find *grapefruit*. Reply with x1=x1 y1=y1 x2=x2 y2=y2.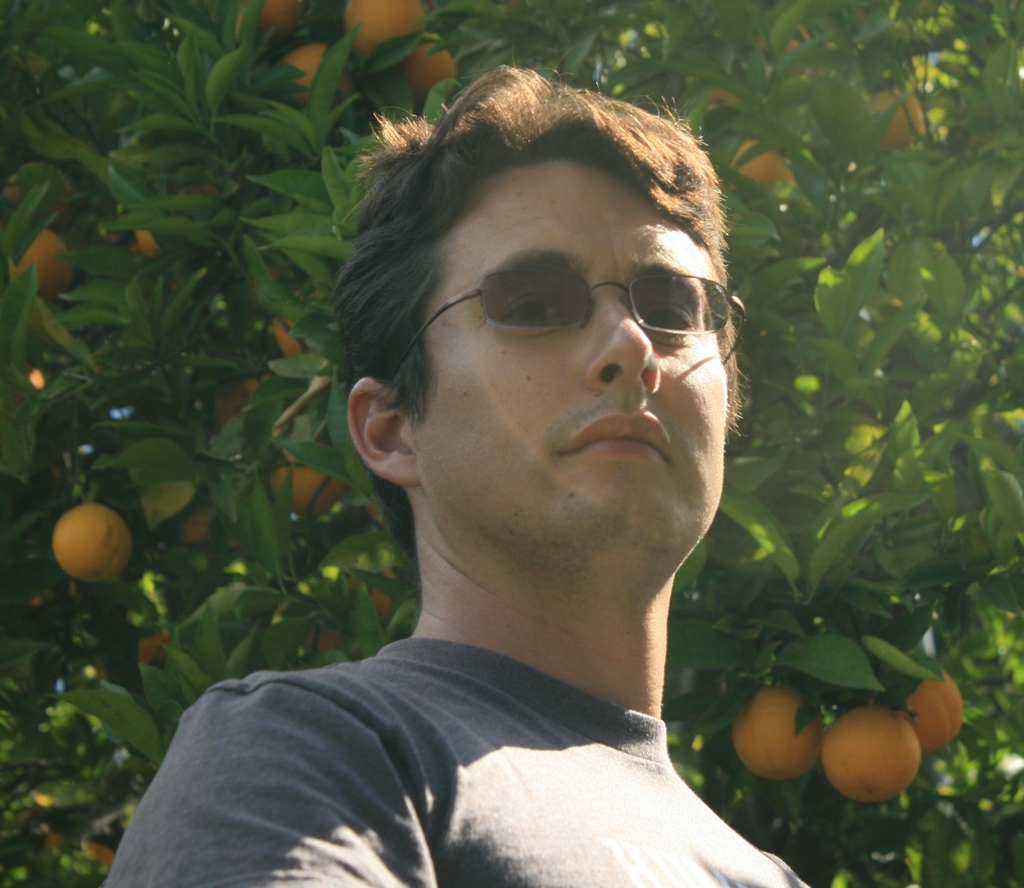
x1=276 y1=38 x2=354 y2=109.
